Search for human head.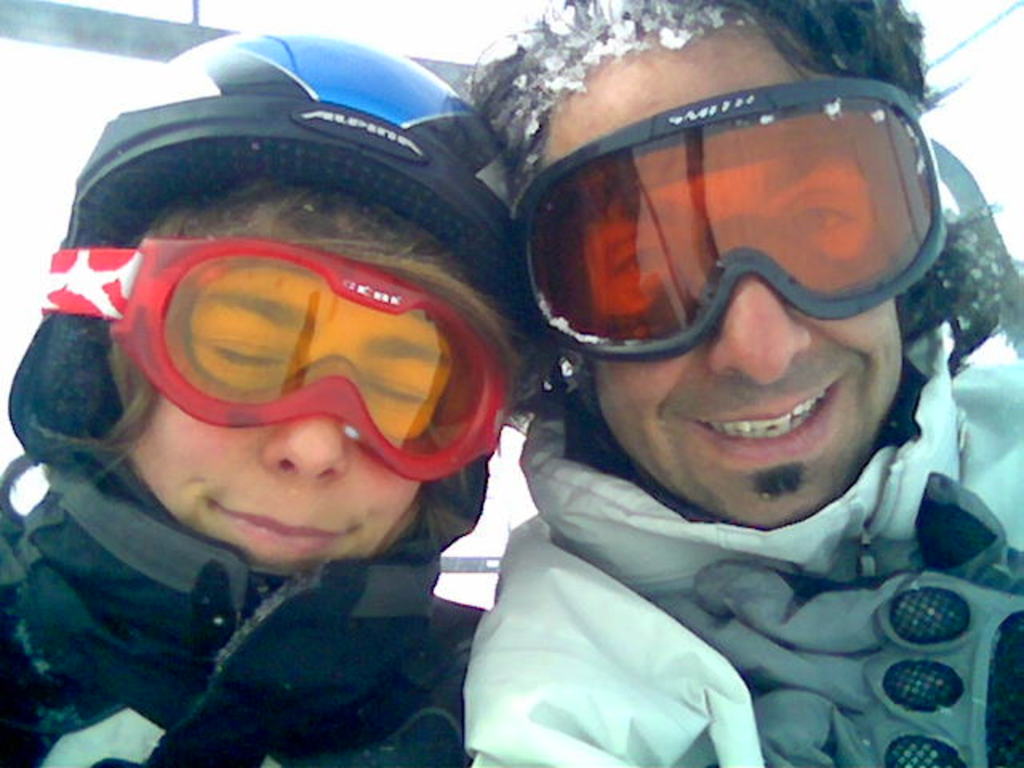
Found at 446,0,942,531.
